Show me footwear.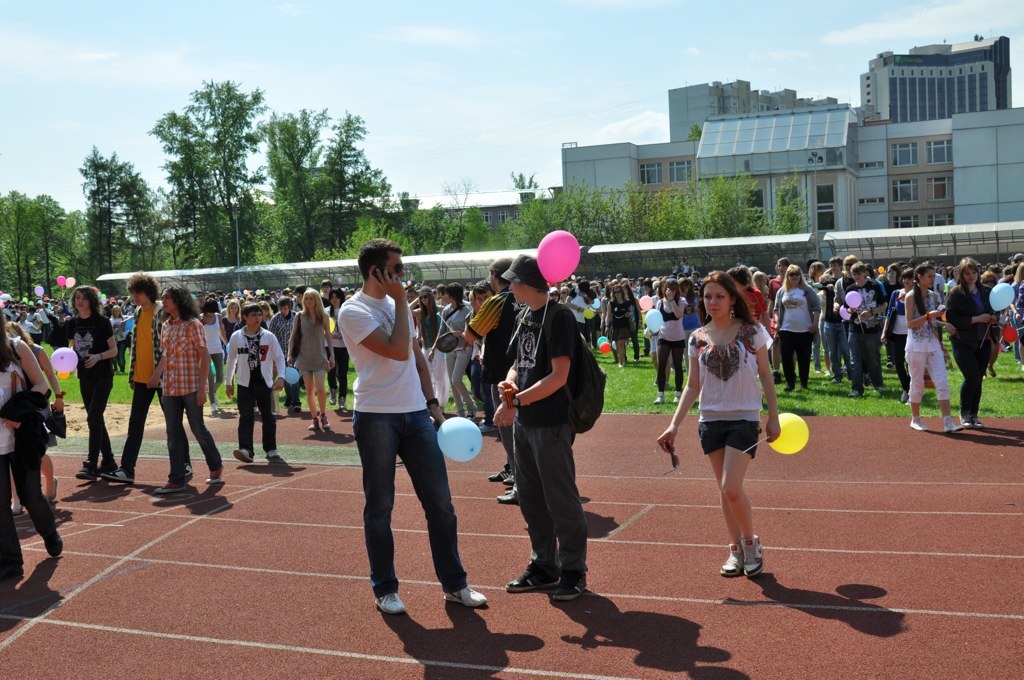
footwear is here: left=945, top=415, right=961, bottom=431.
